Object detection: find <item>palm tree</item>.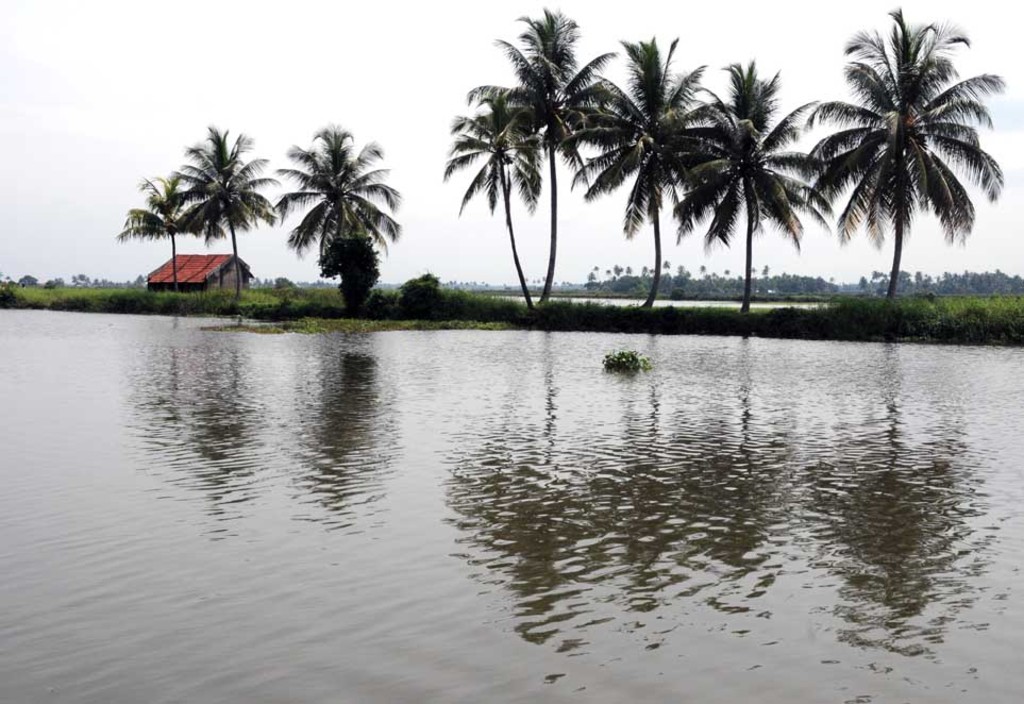
<region>566, 31, 688, 279</region>.
